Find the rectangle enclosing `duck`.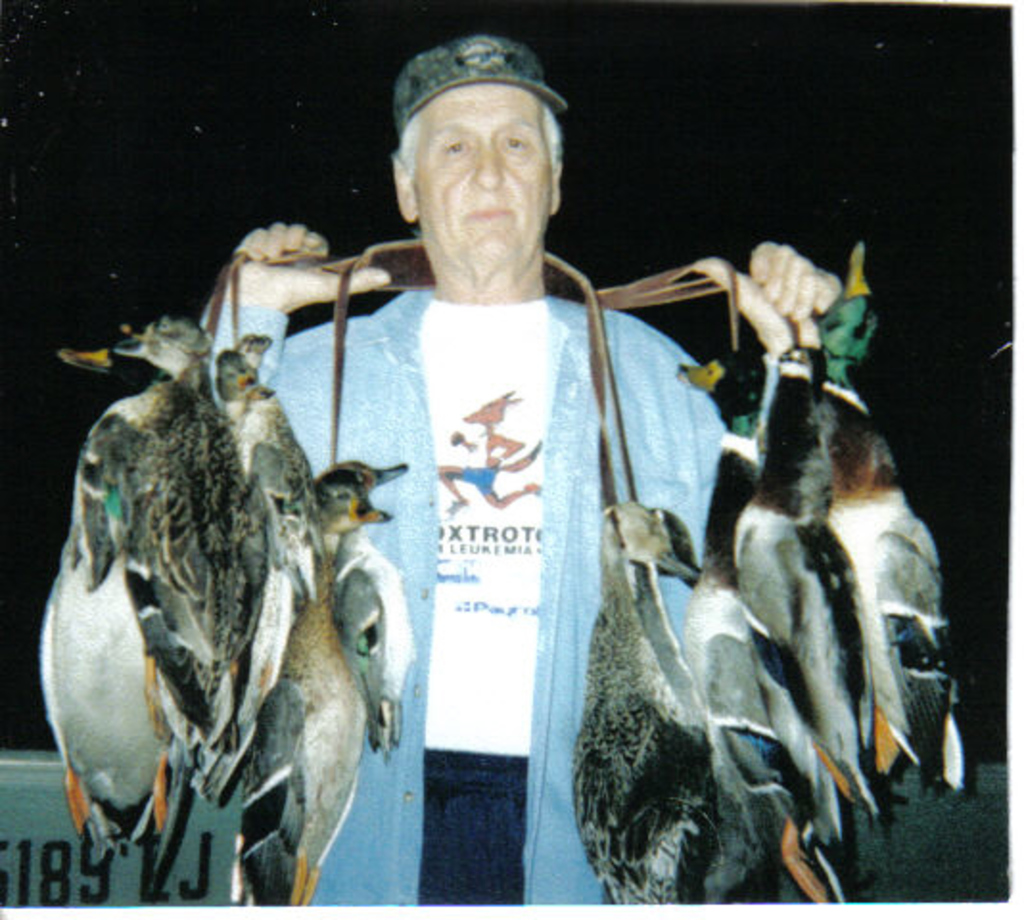
x1=581, y1=493, x2=826, y2=918.
